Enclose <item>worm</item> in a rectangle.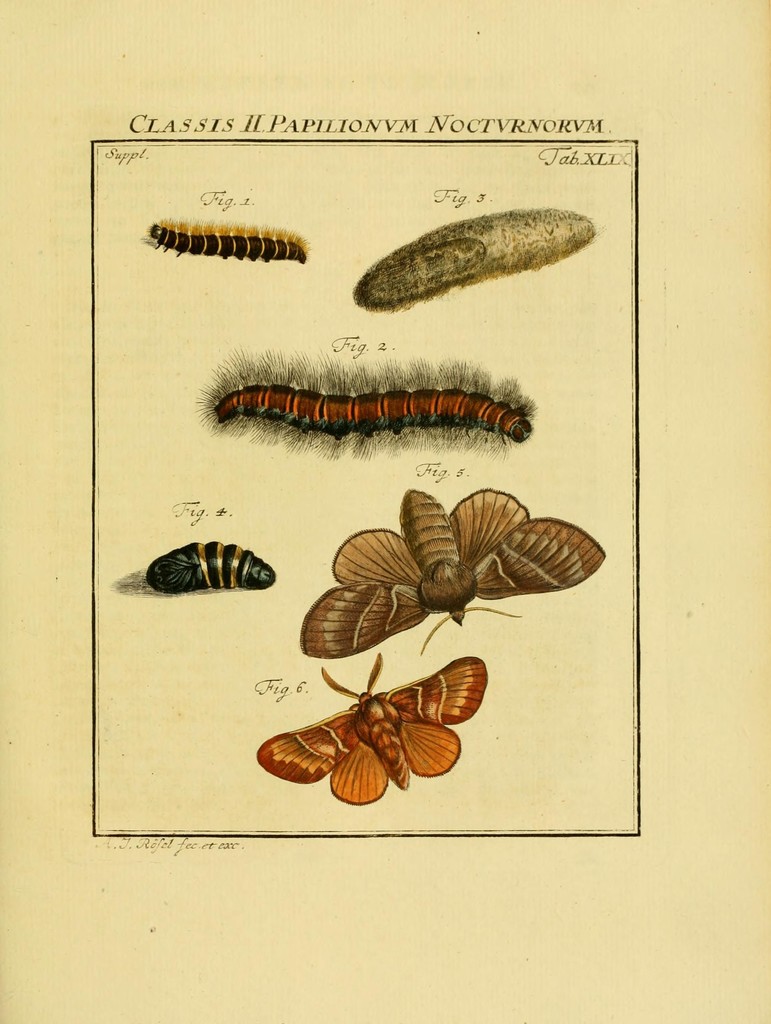
200, 344, 536, 460.
